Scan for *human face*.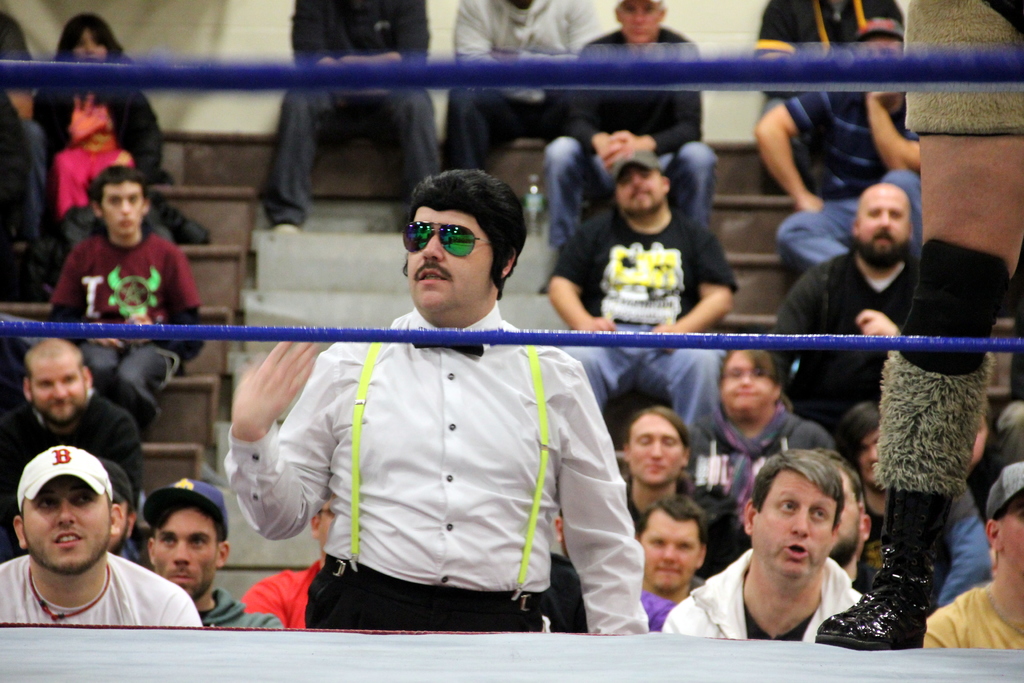
Scan result: [107, 497, 129, 547].
